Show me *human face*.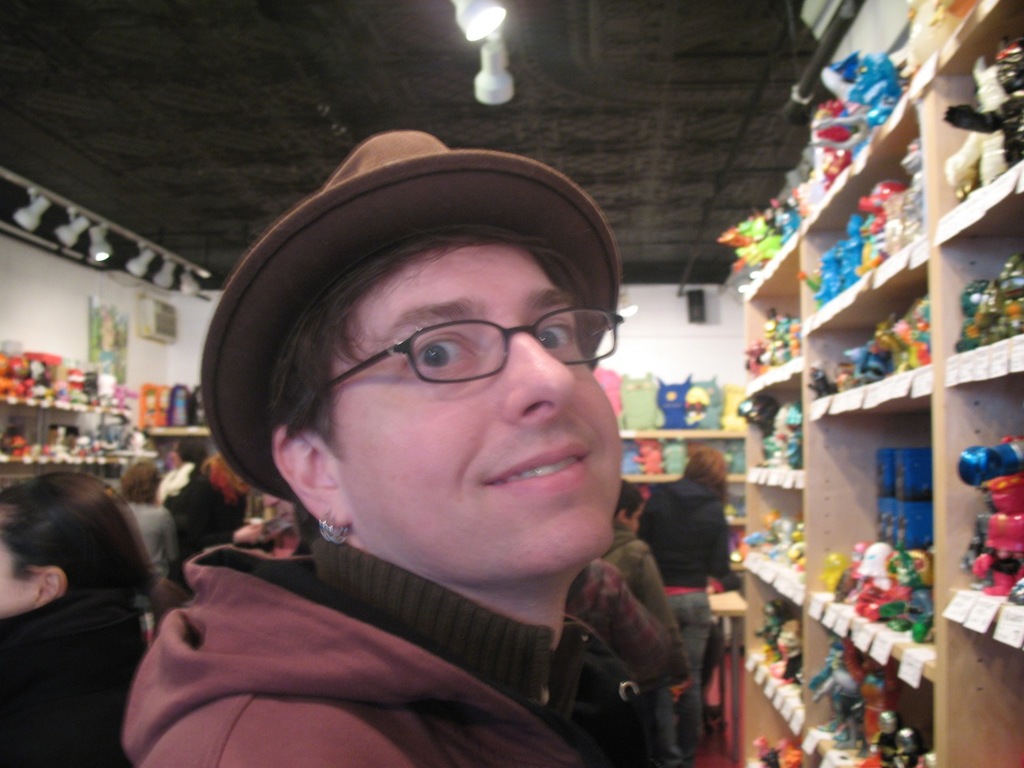
*human face* is here: 1,508,39,620.
